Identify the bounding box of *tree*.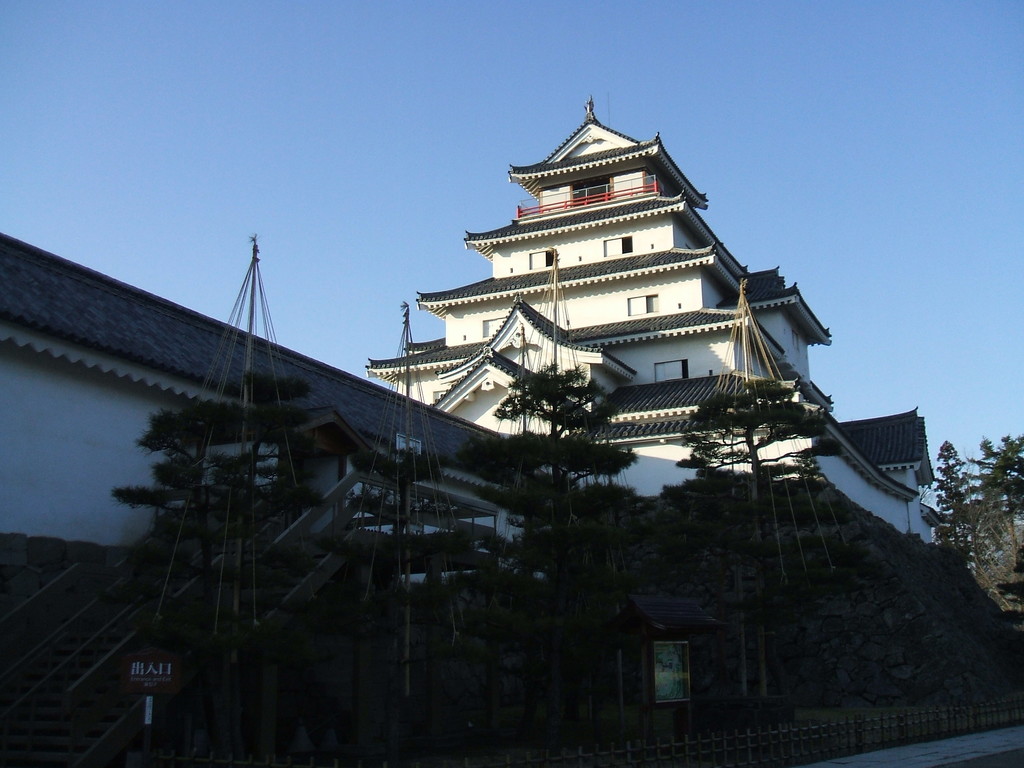
106,373,330,767.
